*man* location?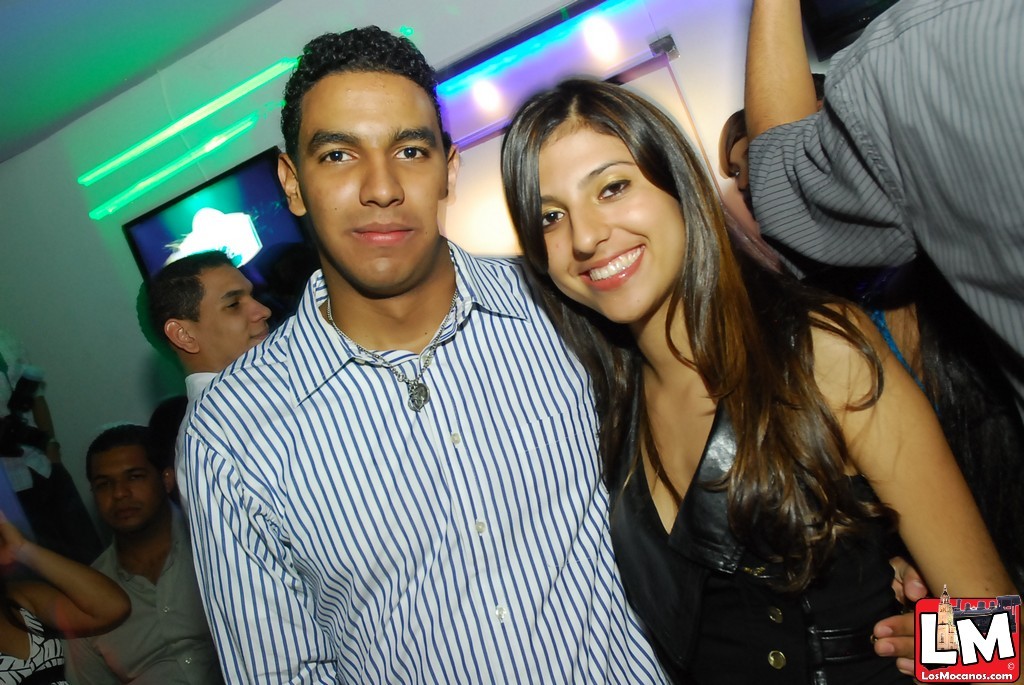
{"x1": 57, "y1": 424, "x2": 232, "y2": 684}
